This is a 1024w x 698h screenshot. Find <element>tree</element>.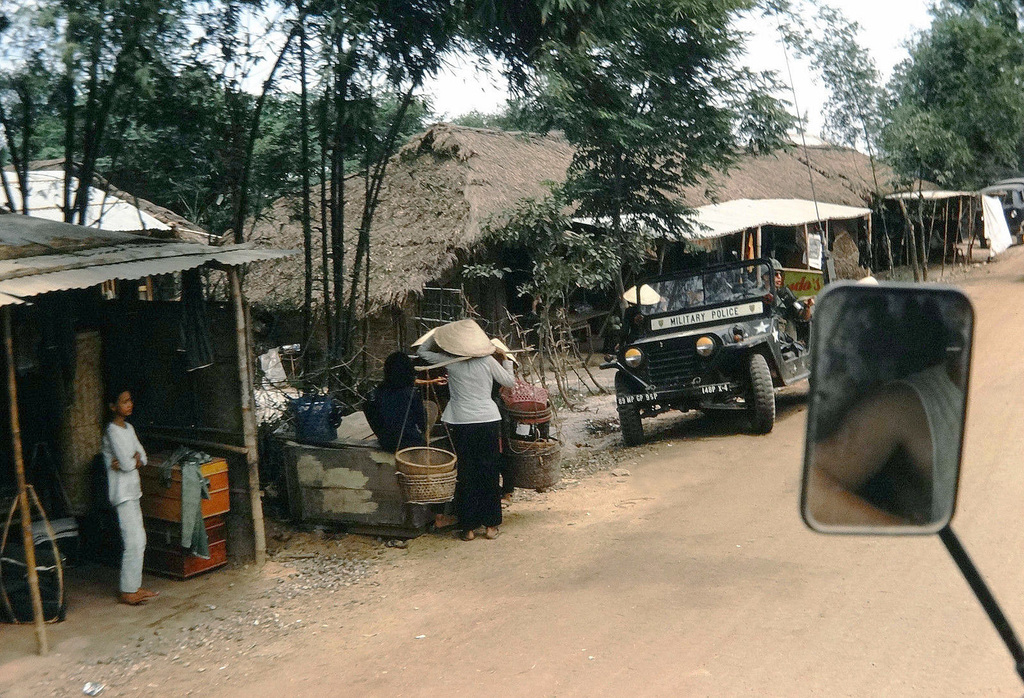
Bounding box: 881, 1, 1023, 247.
